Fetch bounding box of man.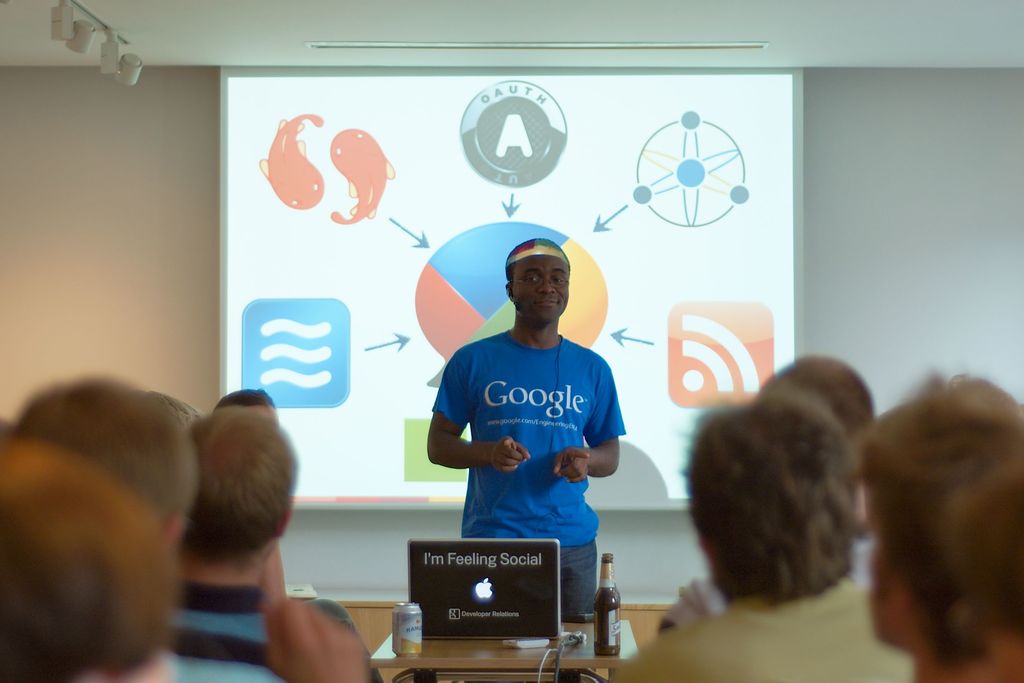
Bbox: pyautogui.locateOnScreen(420, 231, 643, 617).
